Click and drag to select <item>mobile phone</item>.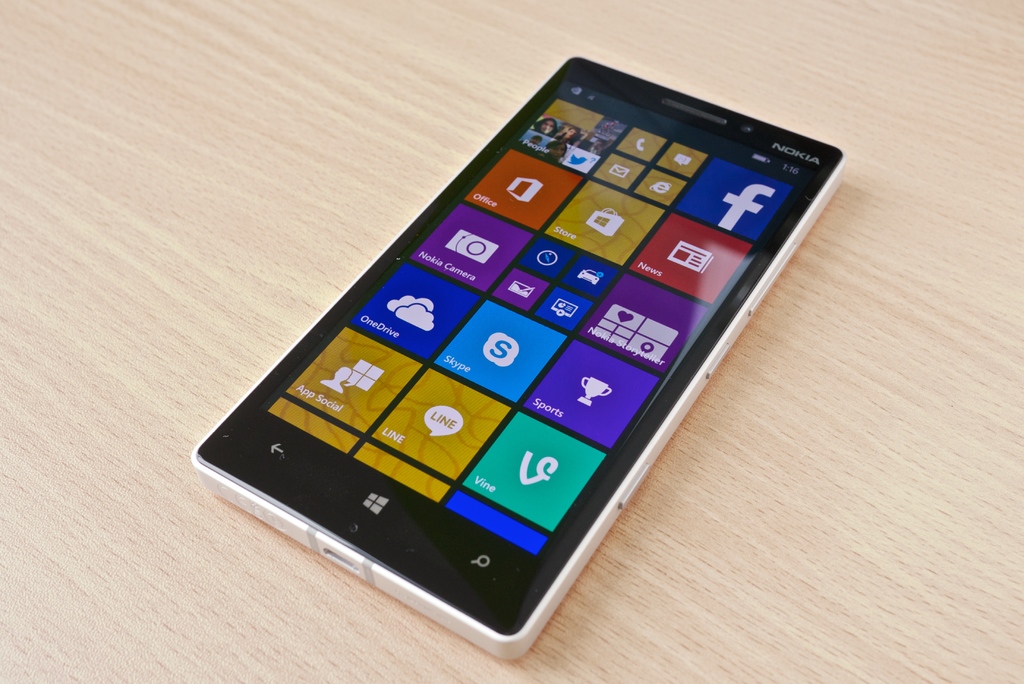
Selection: box(180, 44, 843, 653).
